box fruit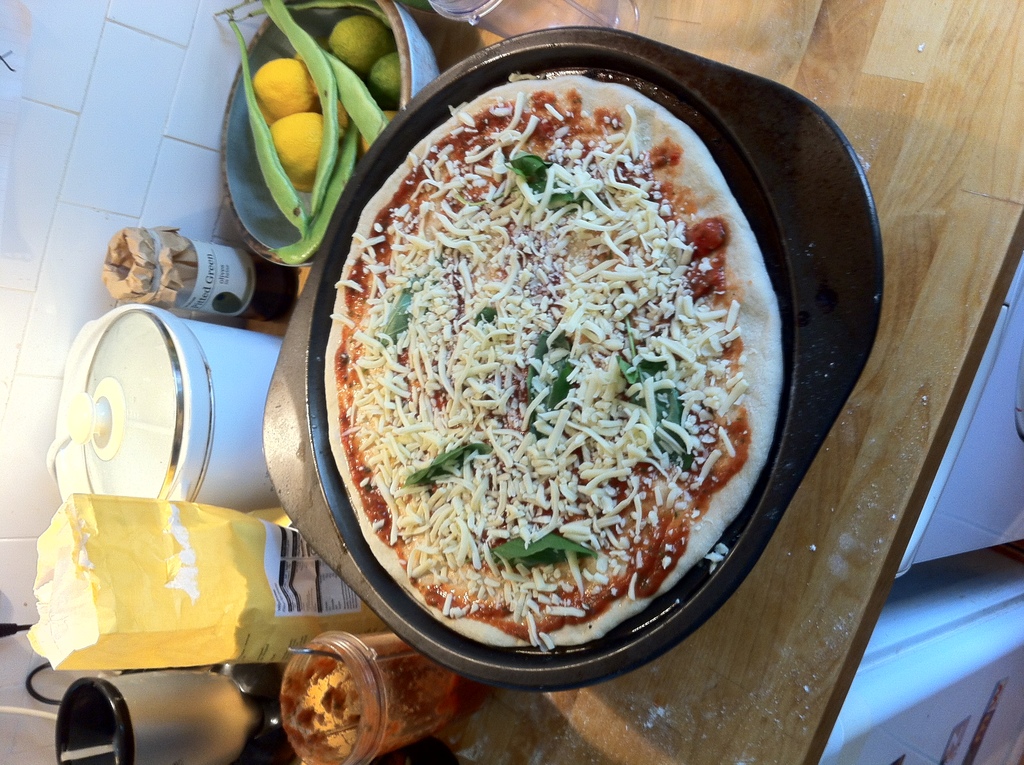
(253, 58, 317, 123)
